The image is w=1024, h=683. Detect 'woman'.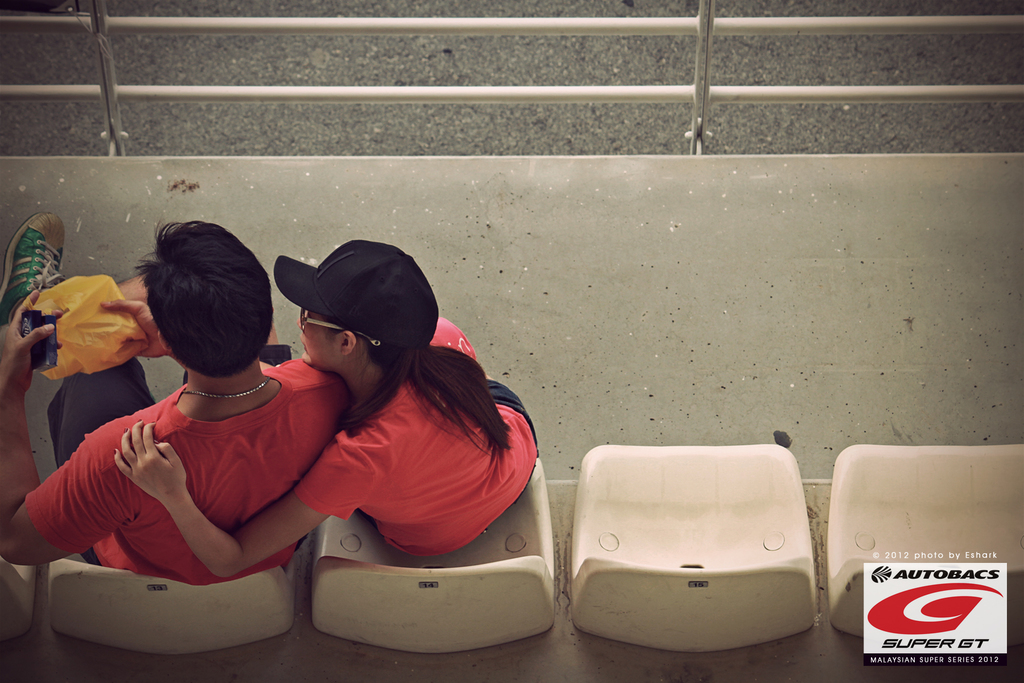
Detection: [116, 236, 544, 562].
